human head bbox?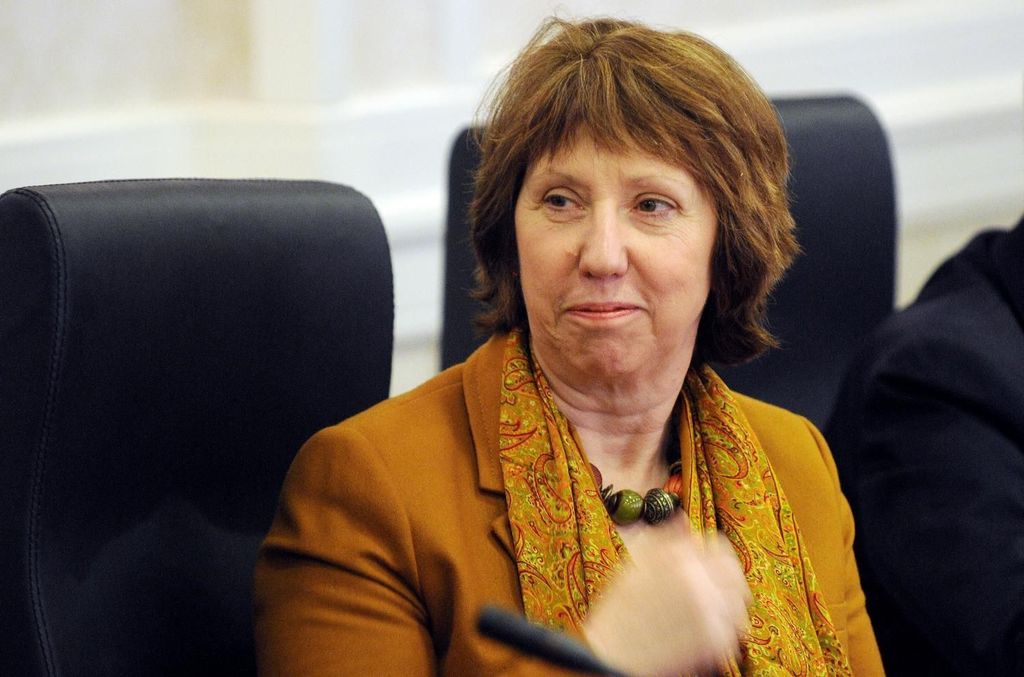
rect(466, 16, 796, 397)
